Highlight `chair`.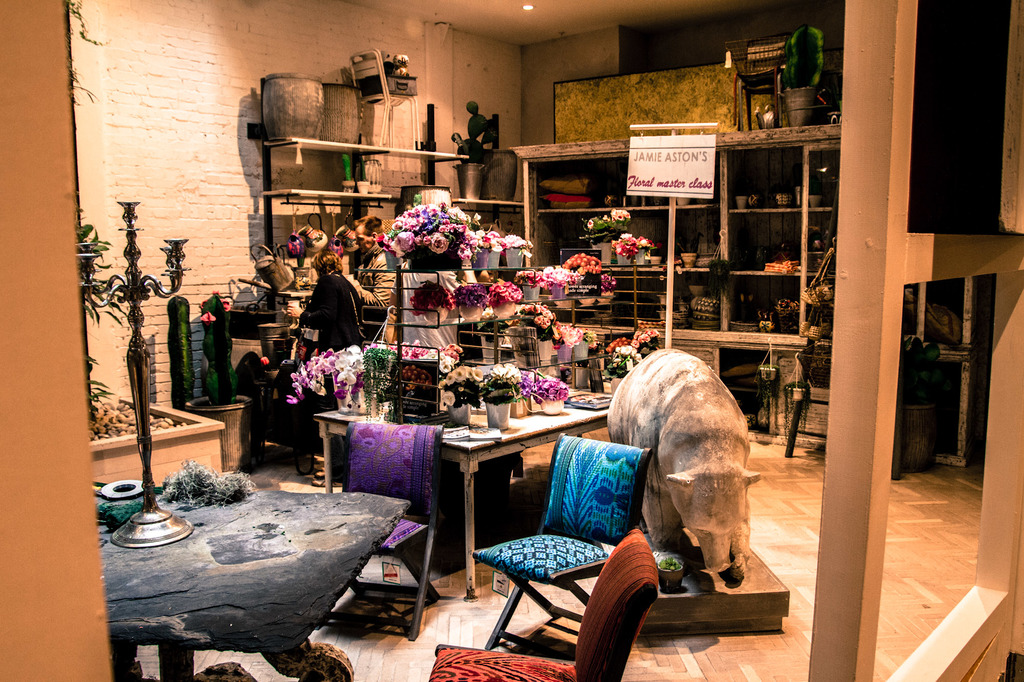
Highlighted region: l=430, t=528, r=660, b=681.
